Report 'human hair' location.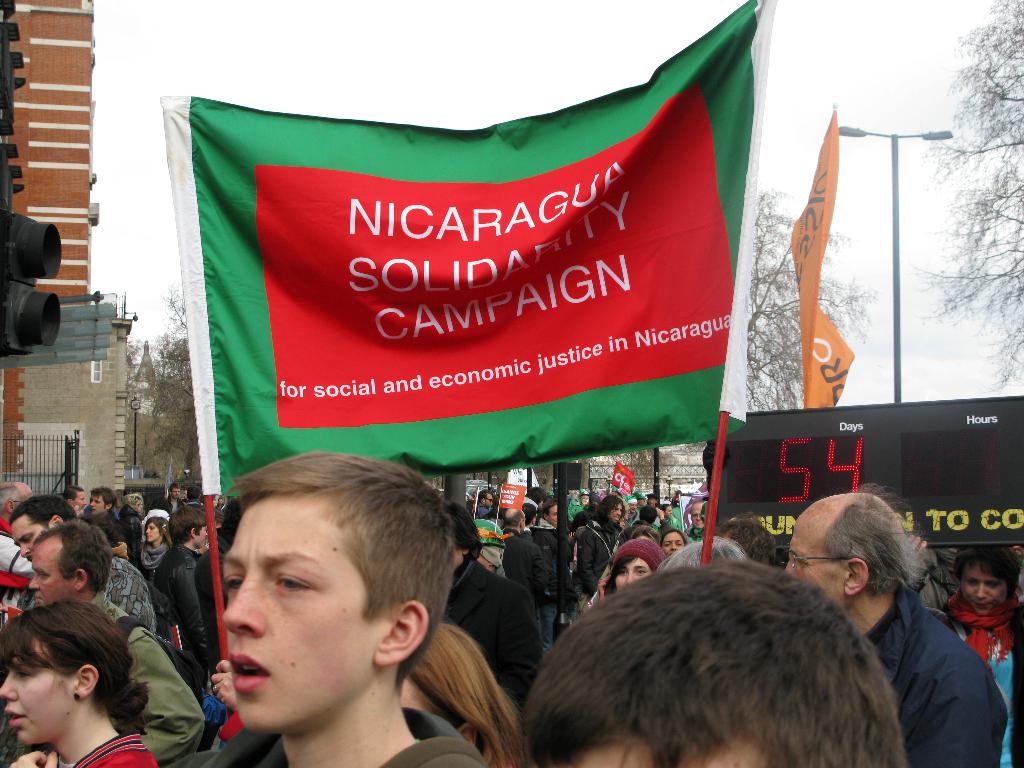
Report: x1=191, y1=454, x2=472, y2=733.
